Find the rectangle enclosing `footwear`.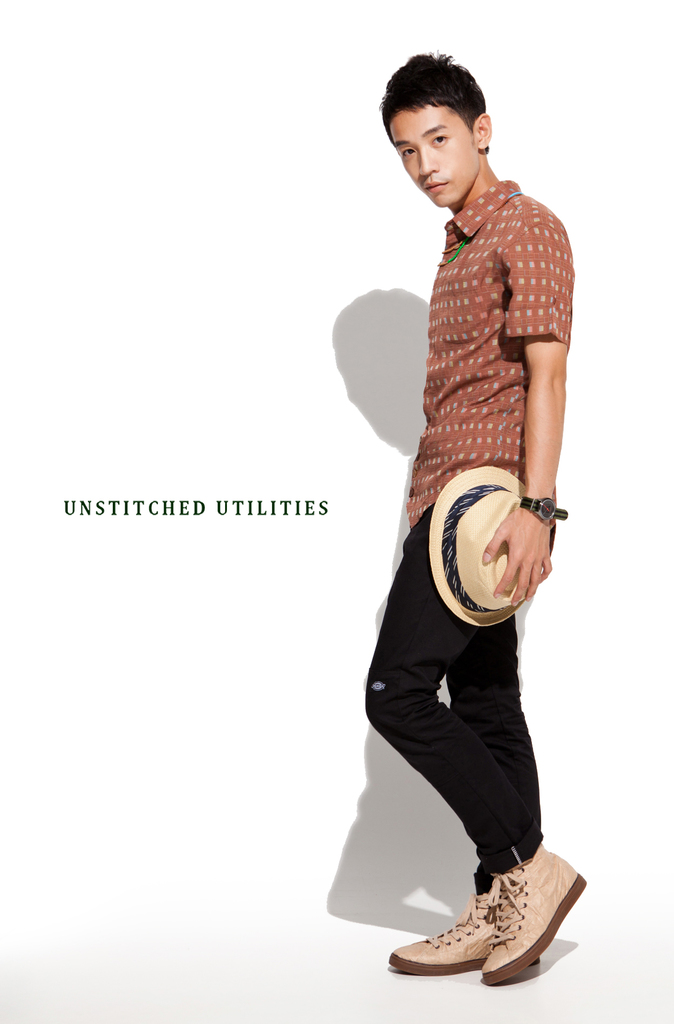
482 849 582 993.
